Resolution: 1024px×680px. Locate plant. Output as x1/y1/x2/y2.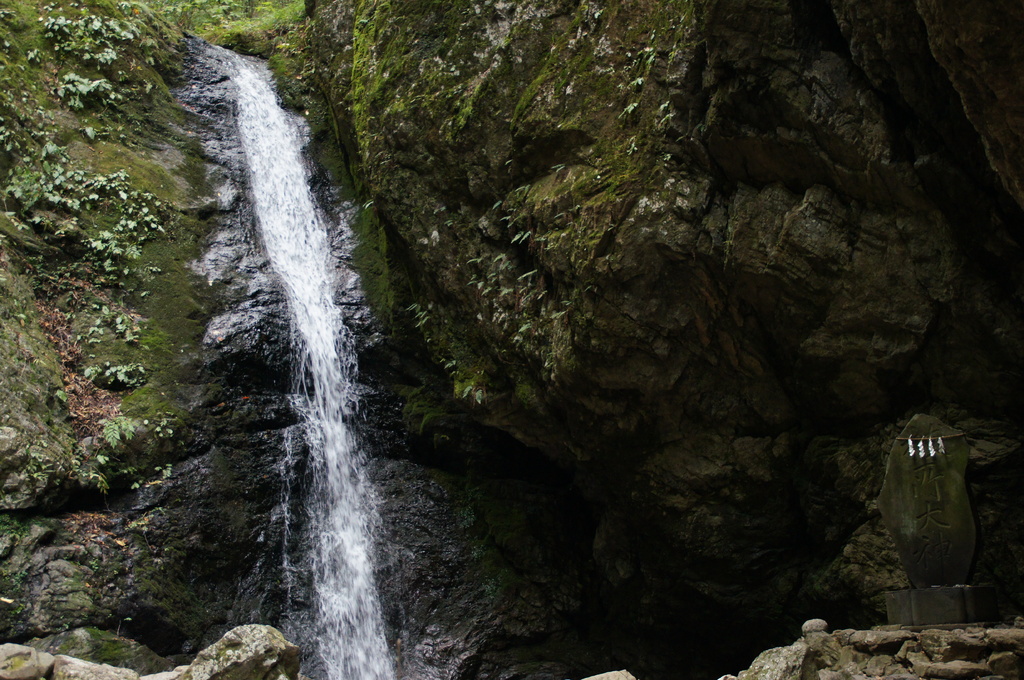
100/406/140/455.
